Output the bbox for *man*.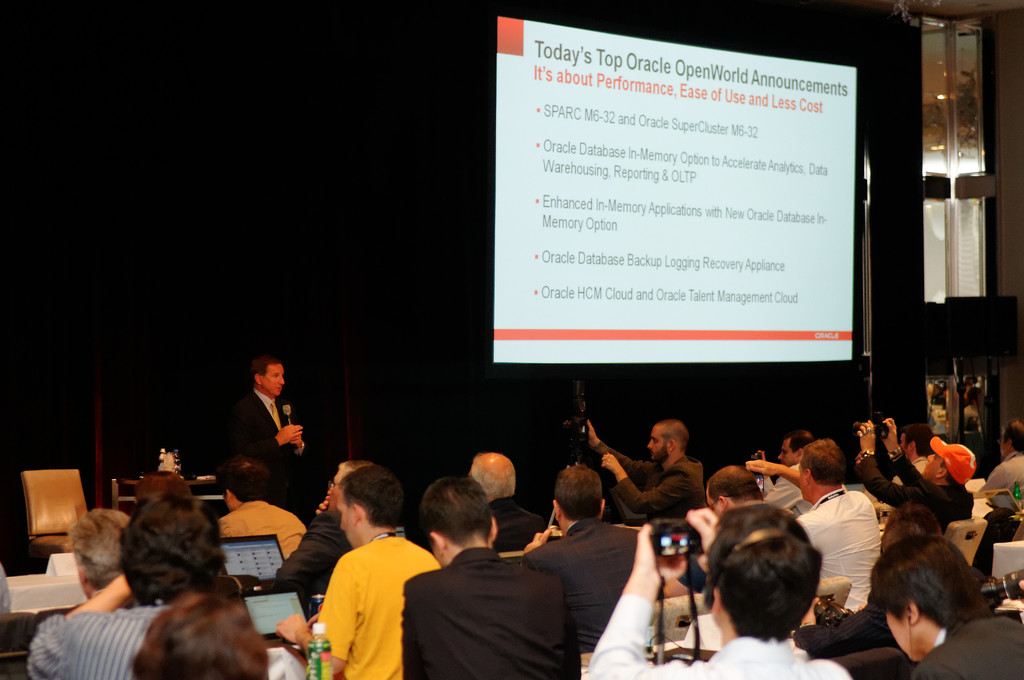
locate(231, 360, 312, 517).
